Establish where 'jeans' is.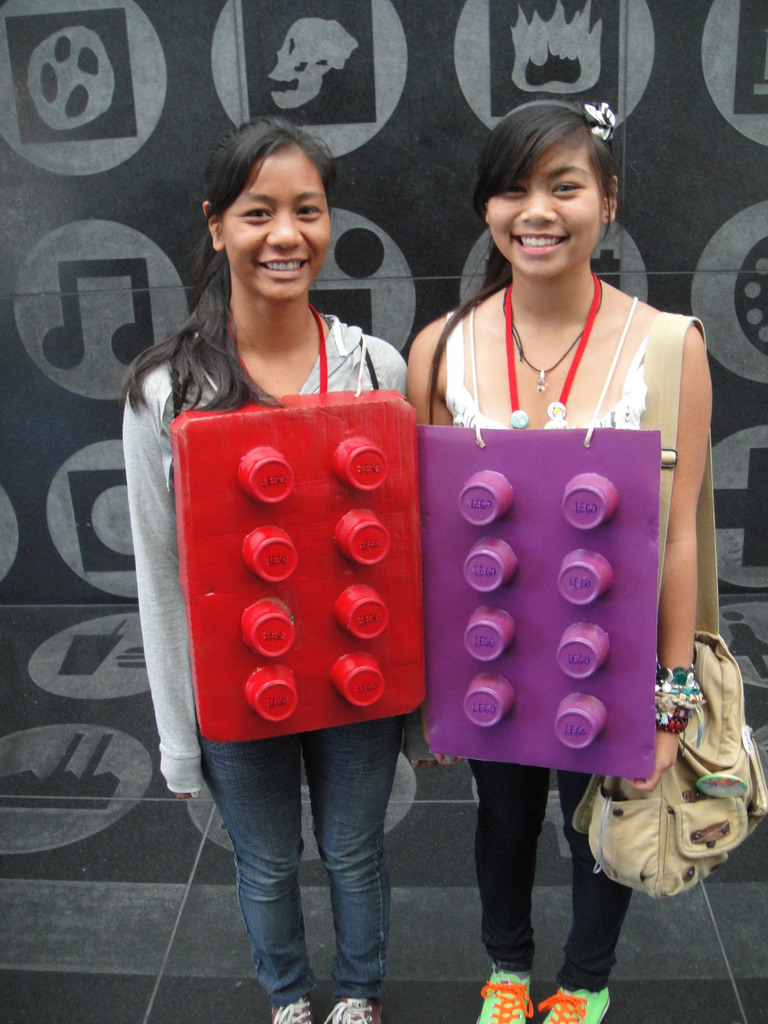
Established at 205,736,422,999.
